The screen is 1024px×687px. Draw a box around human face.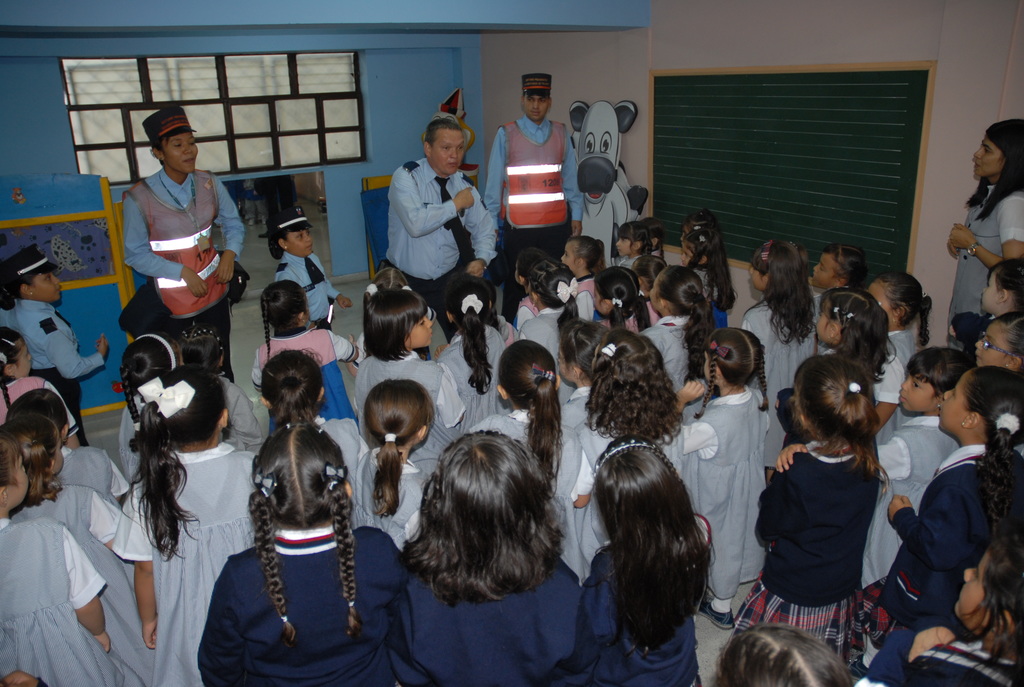
618/237/635/251.
